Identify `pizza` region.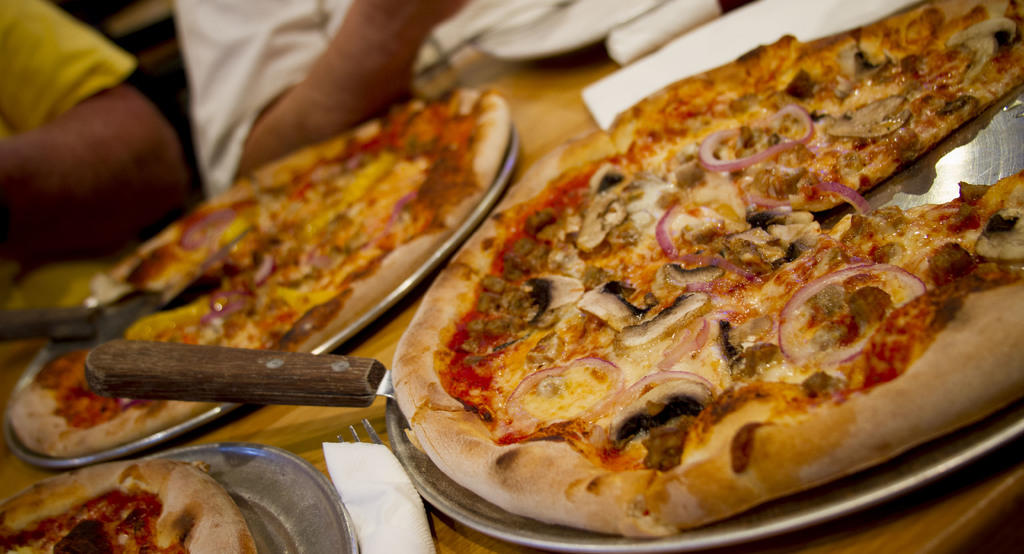
Region: bbox=[0, 455, 267, 553].
